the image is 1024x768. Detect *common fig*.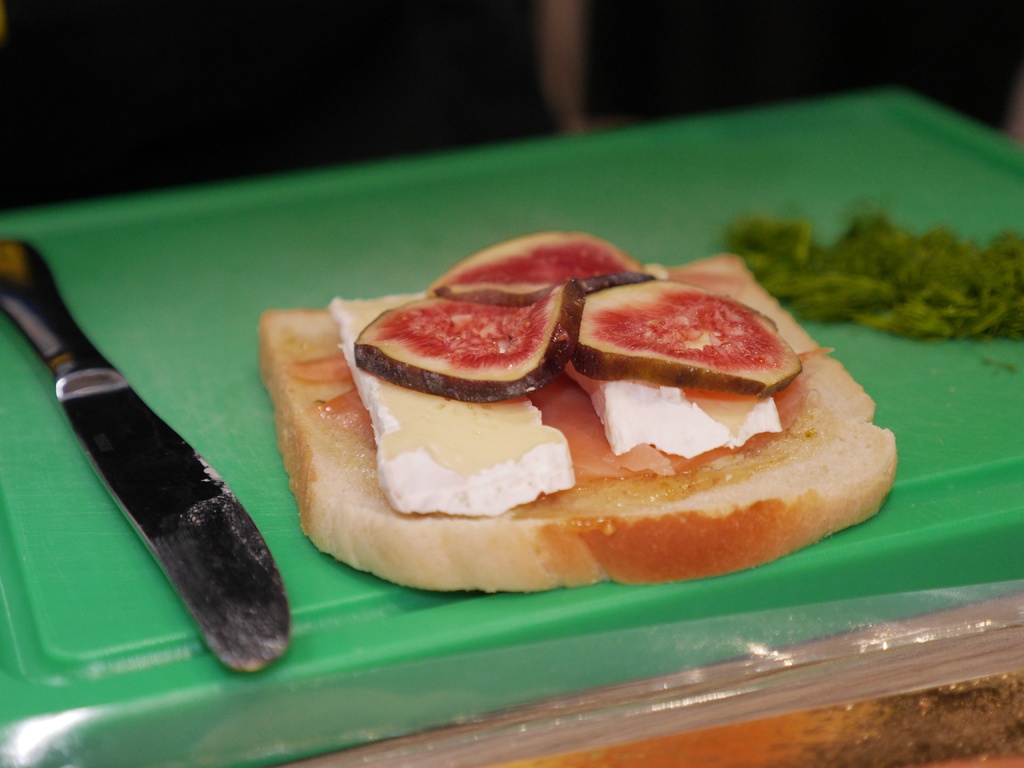
Detection: (left=426, top=227, right=659, bottom=307).
